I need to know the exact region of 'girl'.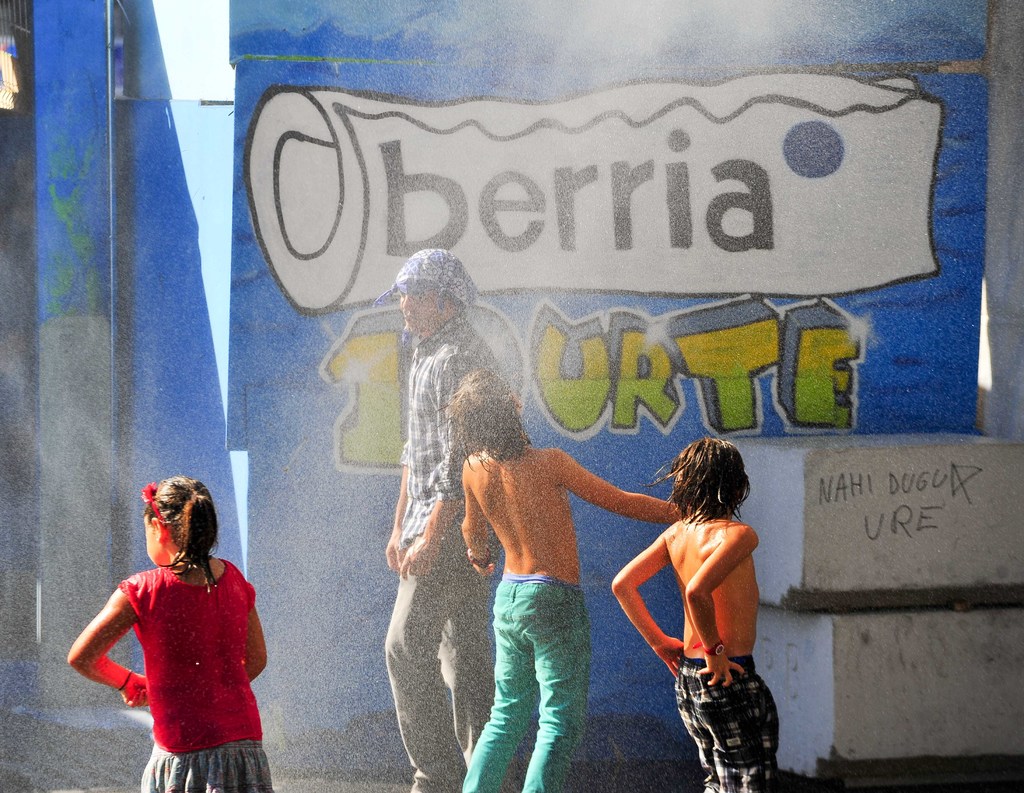
Region: [67, 474, 274, 792].
